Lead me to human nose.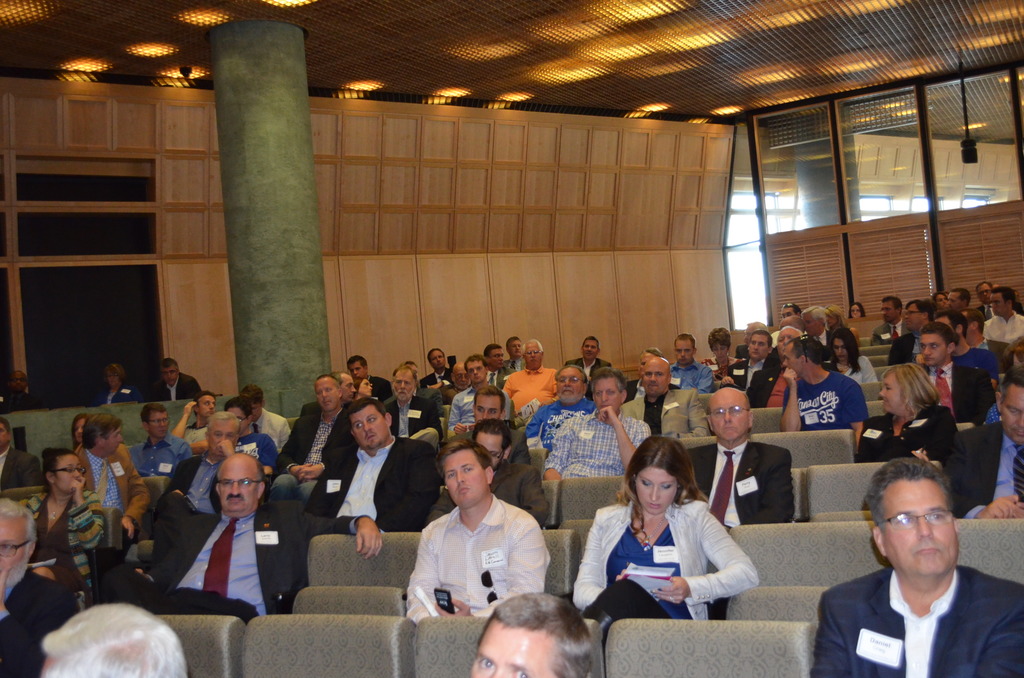
Lead to region(600, 390, 611, 402).
